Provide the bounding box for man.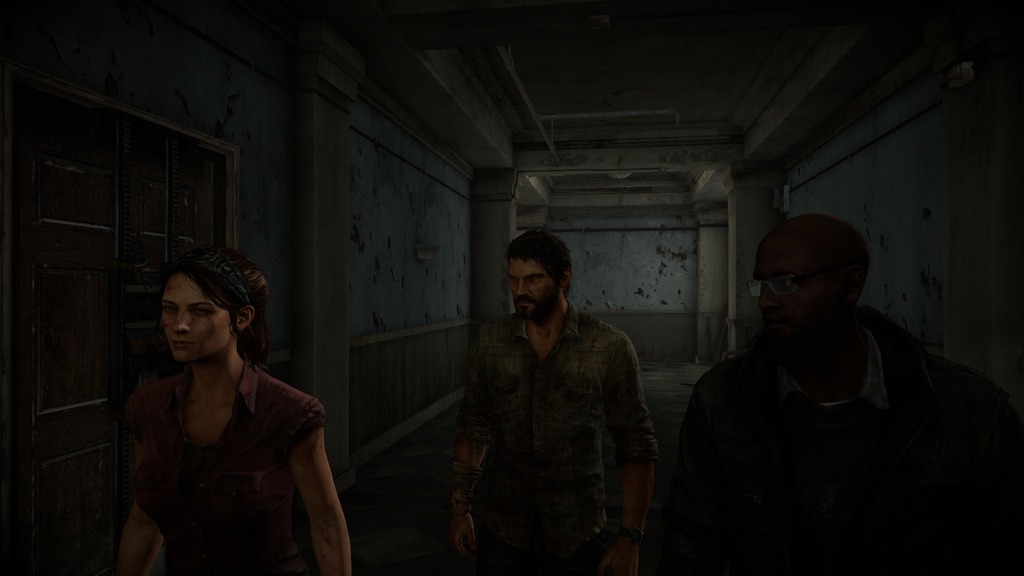
<bbox>664, 211, 1012, 575</bbox>.
